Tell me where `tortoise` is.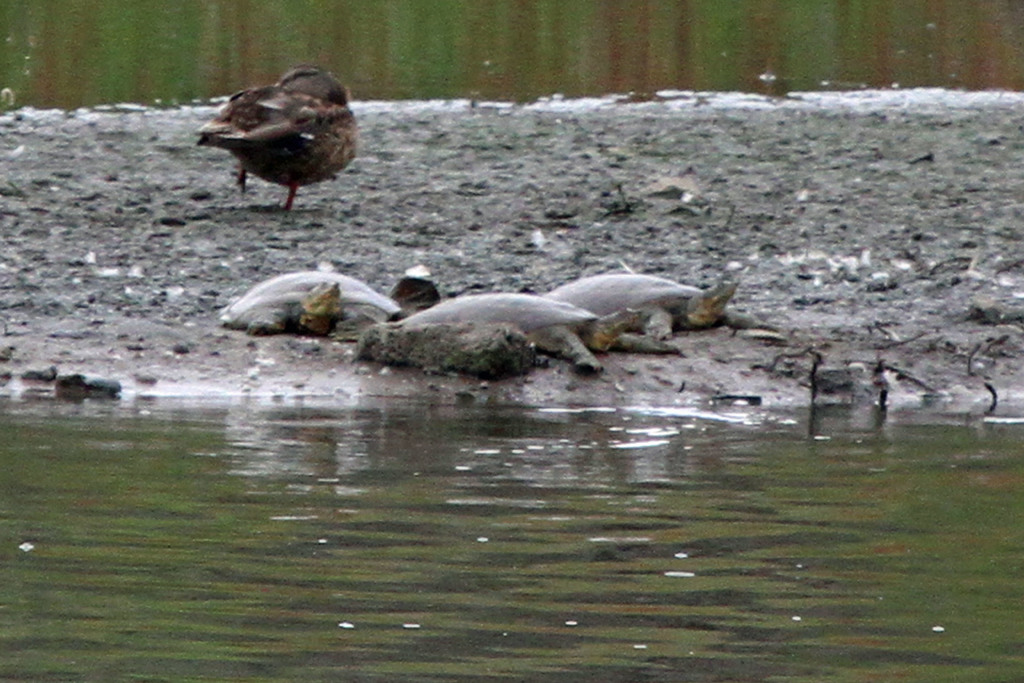
`tortoise` is at x1=397 y1=289 x2=686 y2=370.
